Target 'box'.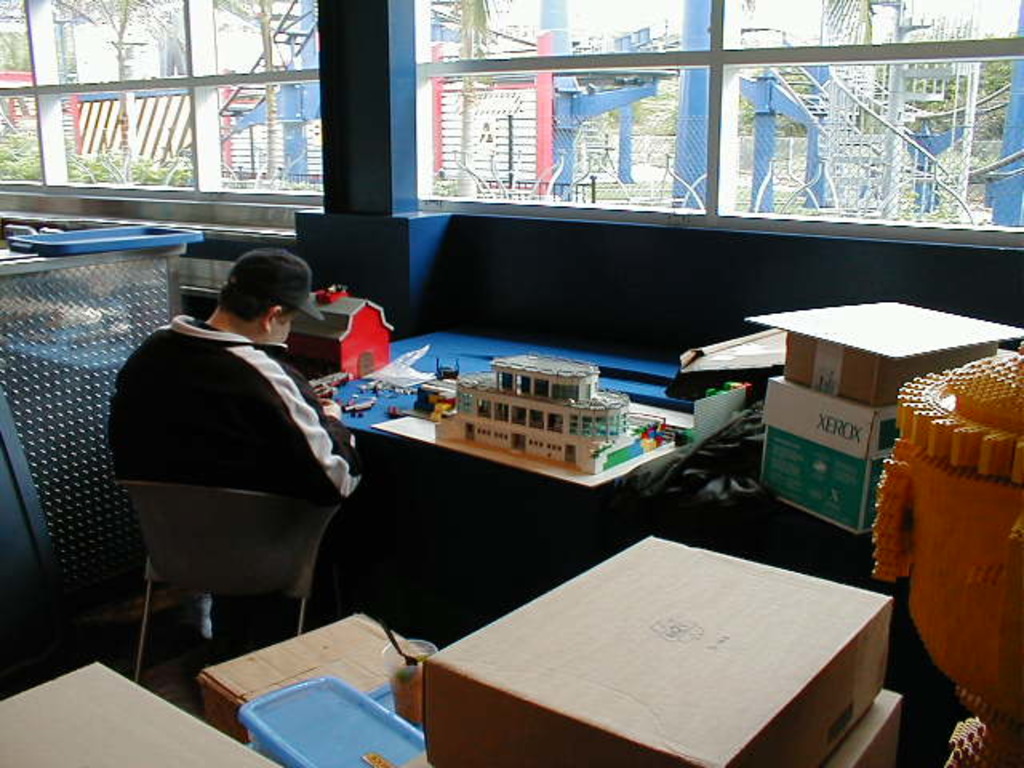
Target region: bbox(190, 605, 421, 742).
